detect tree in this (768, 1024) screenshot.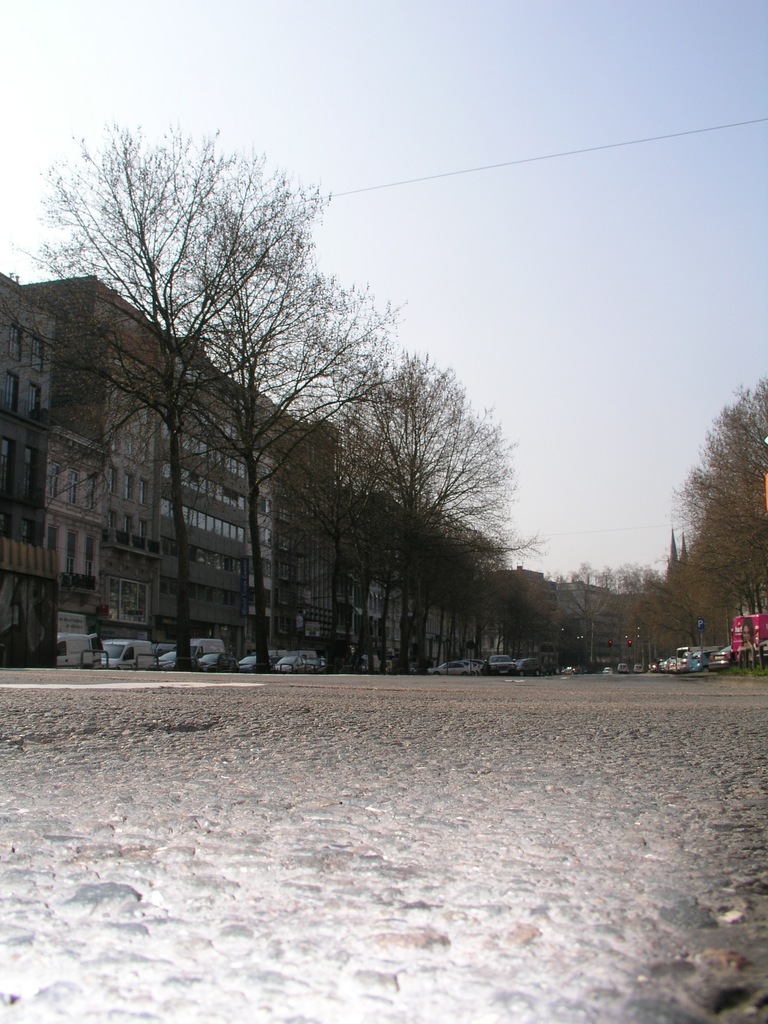
Detection: 548 552 621 667.
